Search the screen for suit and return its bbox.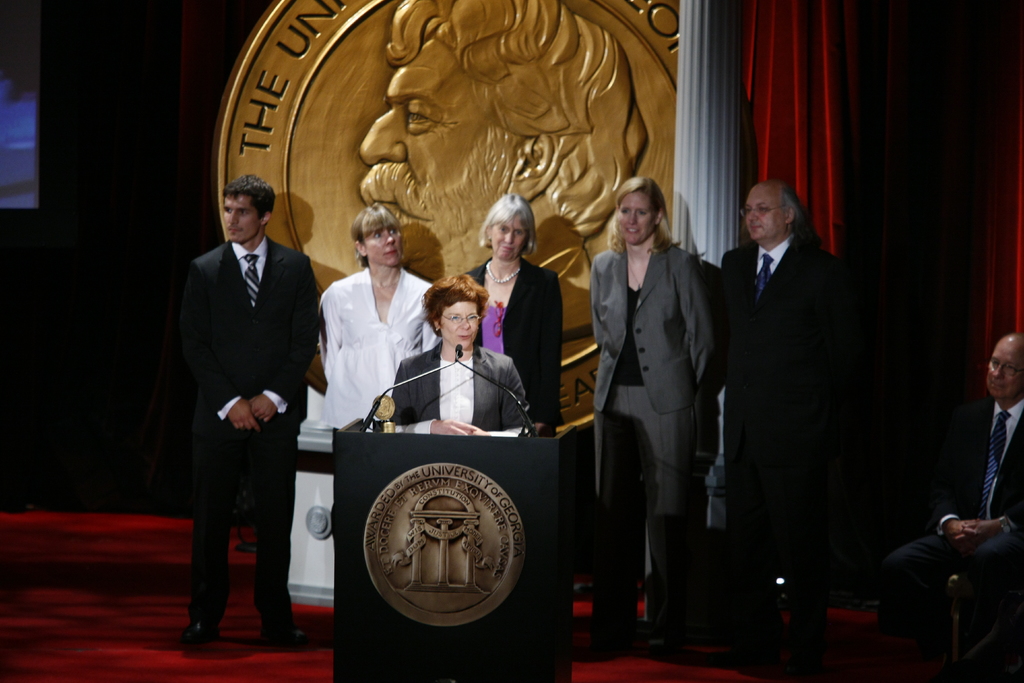
Found: left=173, top=236, right=320, bottom=622.
